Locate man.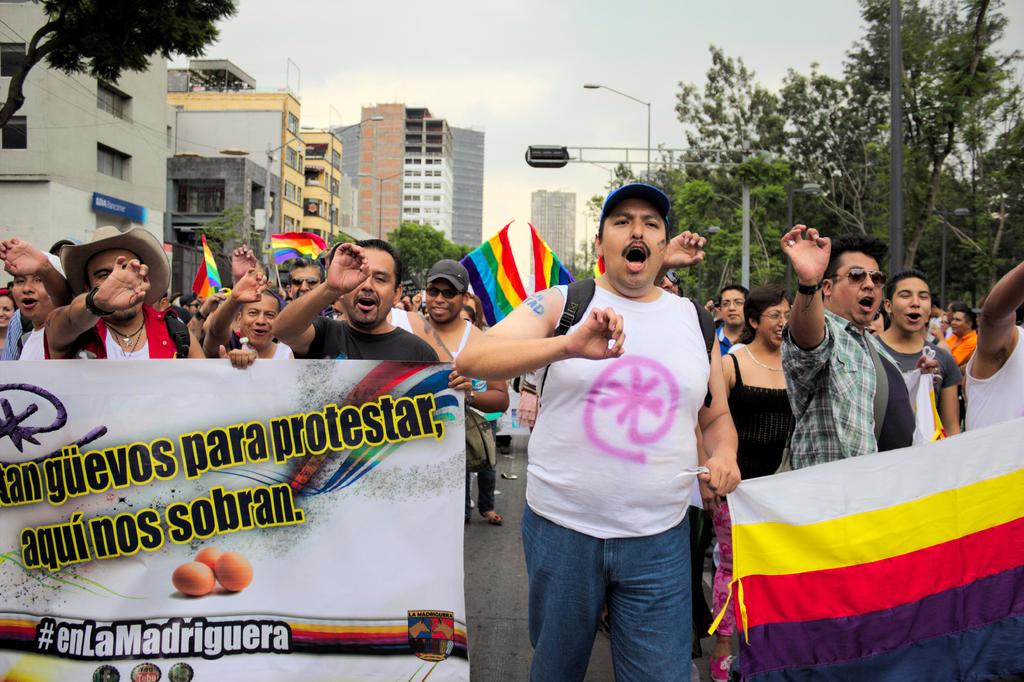
Bounding box: left=453, top=179, right=742, bottom=681.
